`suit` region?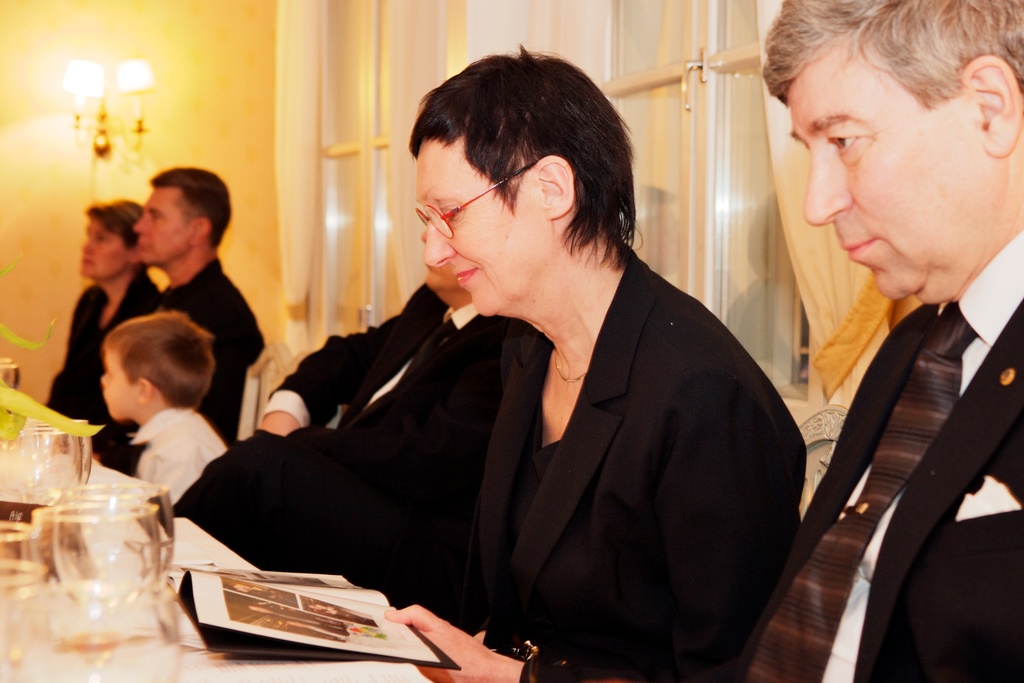
<bbox>411, 177, 799, 669</bbox>
